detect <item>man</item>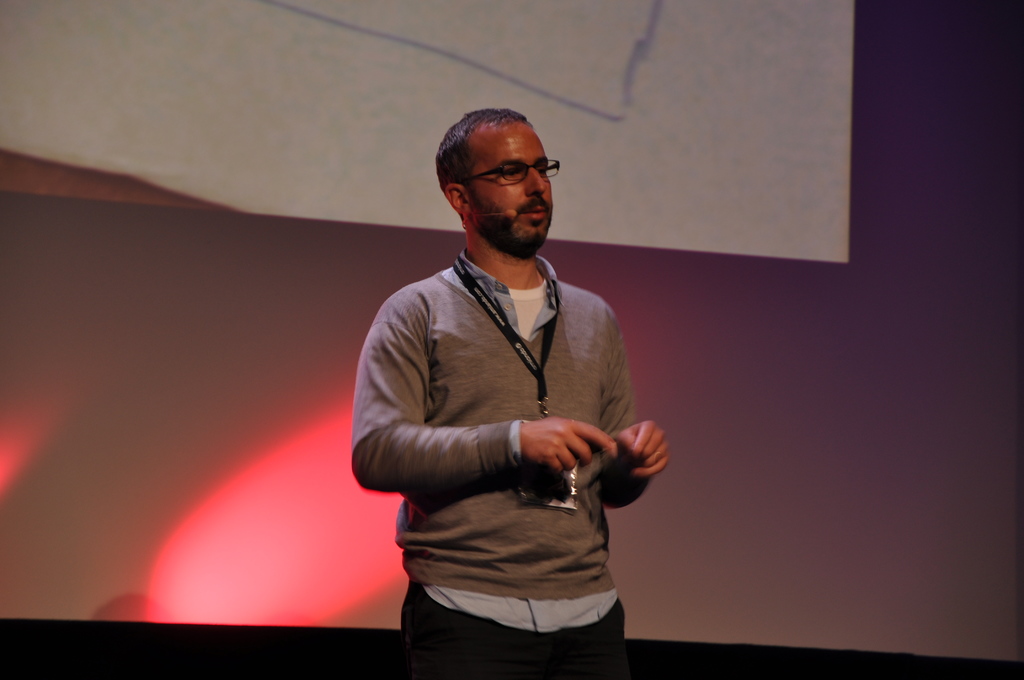
bbox=[343, 97, 683, 658]
